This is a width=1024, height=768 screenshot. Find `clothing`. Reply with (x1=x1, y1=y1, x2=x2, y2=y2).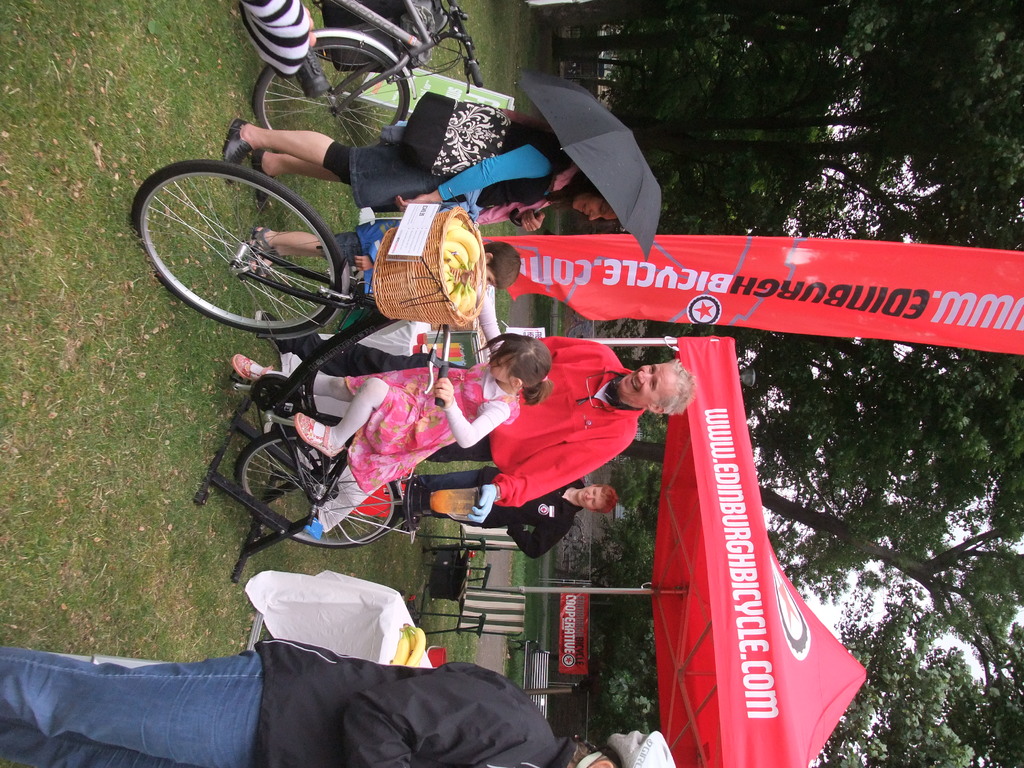
(x1=326, y1=337, x2=488, y2=507).
